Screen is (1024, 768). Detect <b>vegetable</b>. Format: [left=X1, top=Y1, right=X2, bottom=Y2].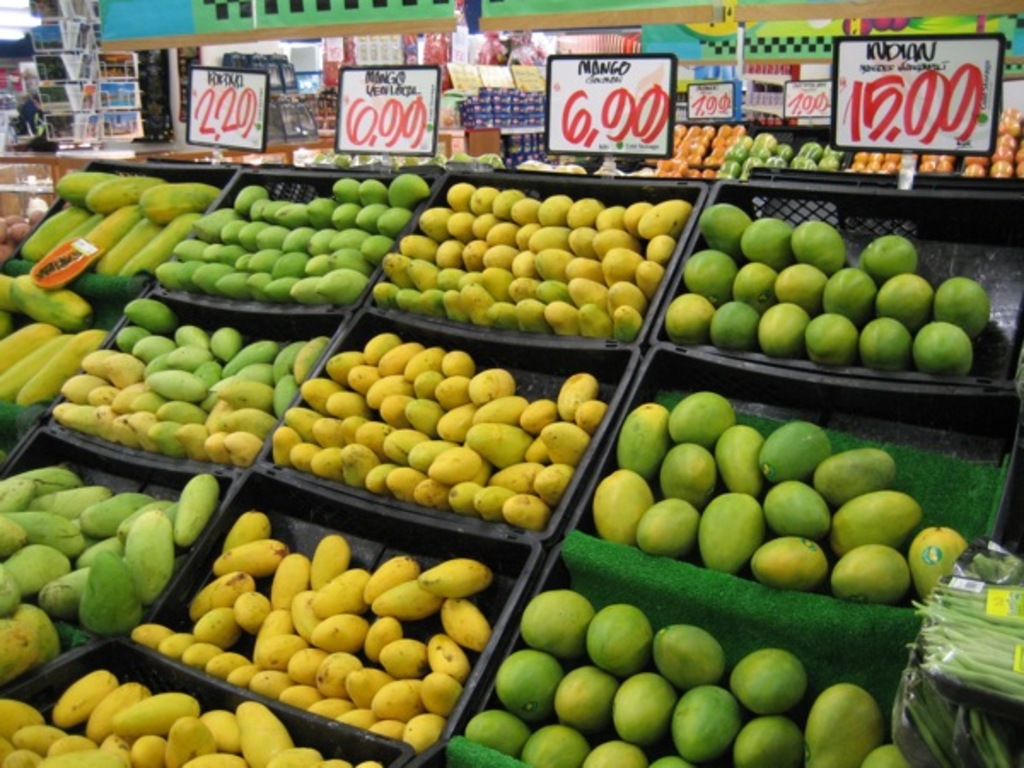
[left=9, top=273, right=85, bottom=329].
